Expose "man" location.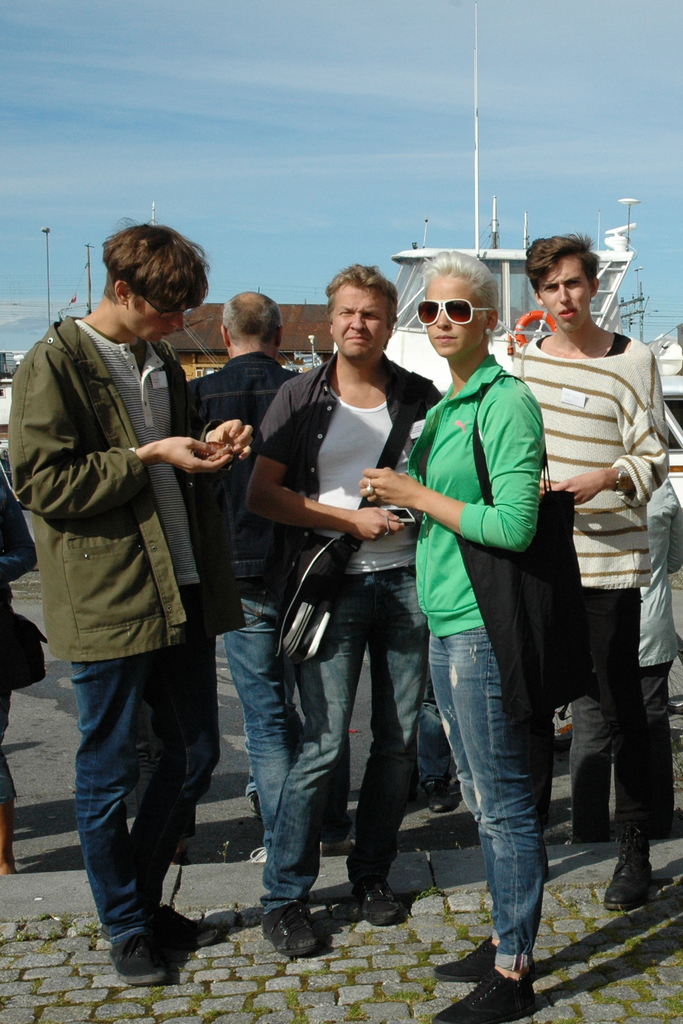
Exposed at bbox=[249, 265, 446, 956].
